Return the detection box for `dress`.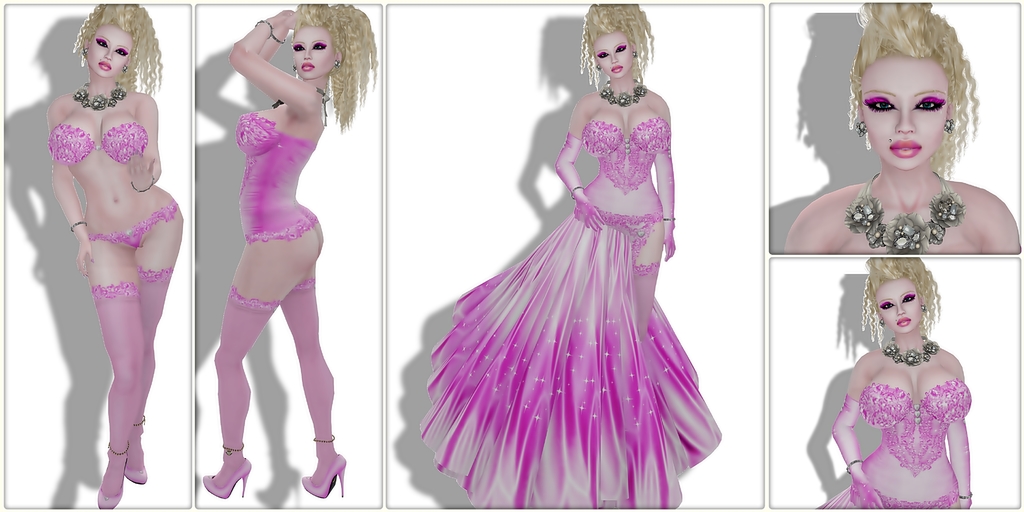
BBox(820, 376, 971, 511).
